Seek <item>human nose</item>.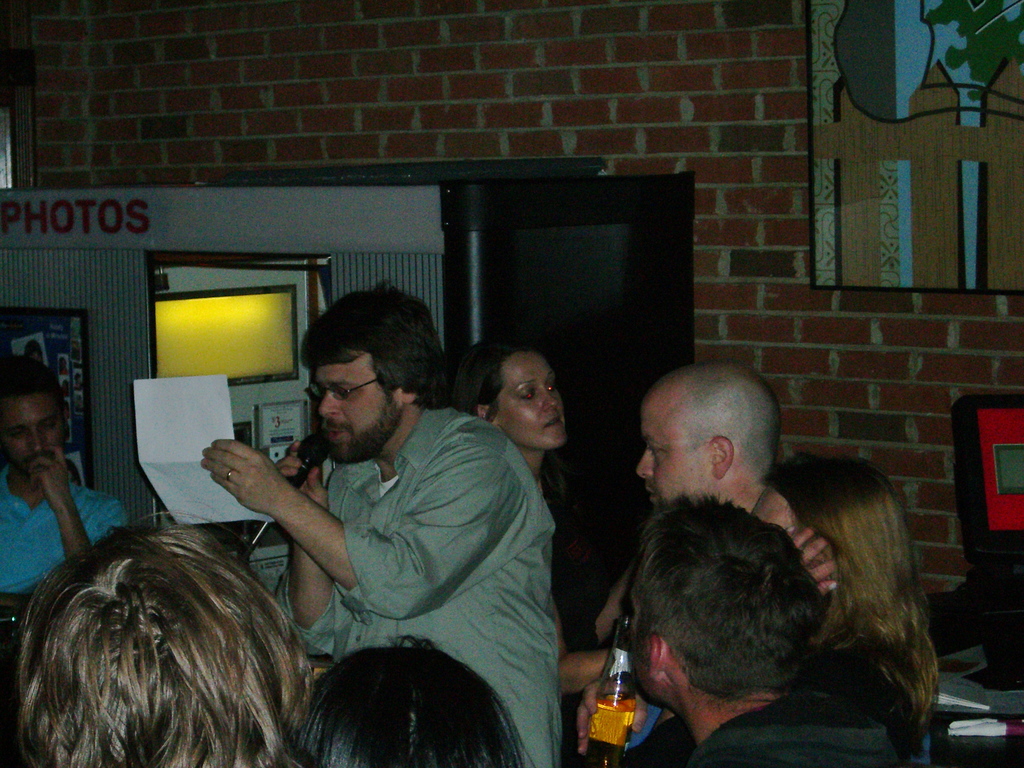
select_region(29, 431, 50, 457).
